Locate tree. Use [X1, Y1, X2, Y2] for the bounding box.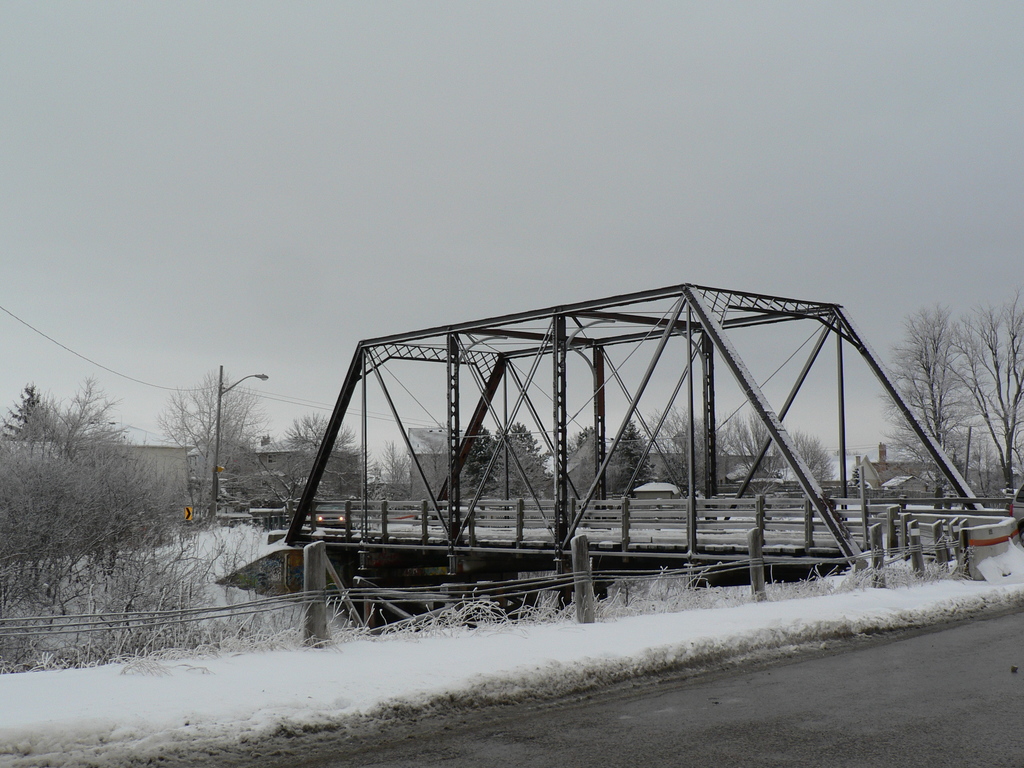
[3, 383, 55, 441].
